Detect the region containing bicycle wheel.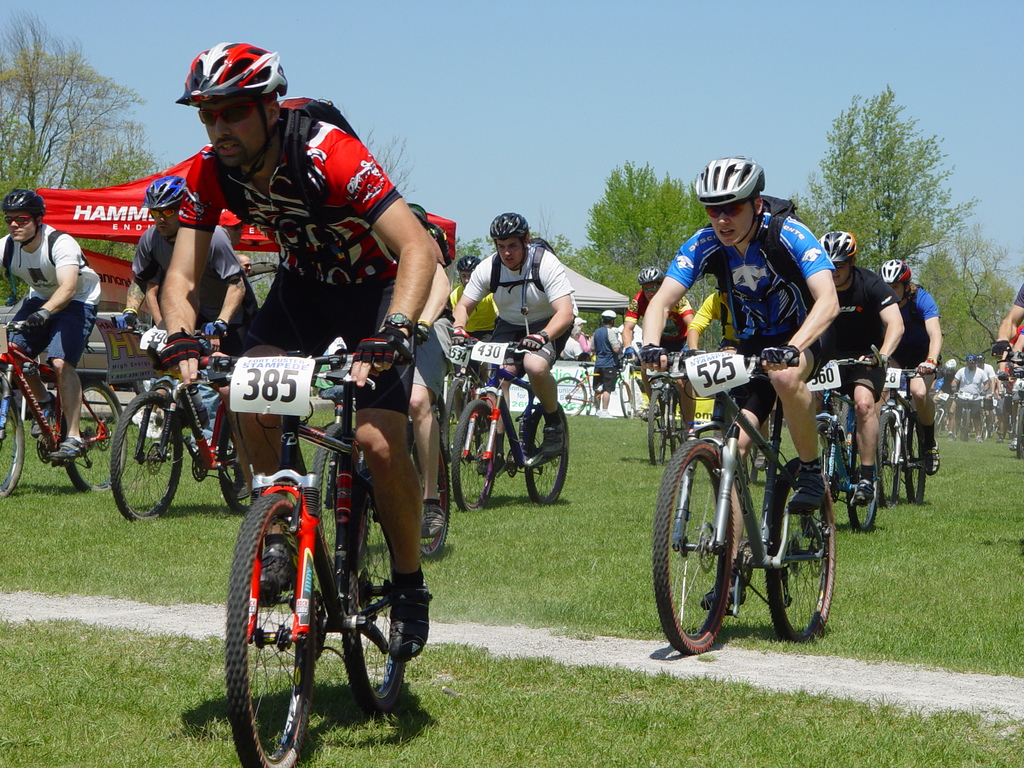
l=522, t=400, r=570, b=508.
